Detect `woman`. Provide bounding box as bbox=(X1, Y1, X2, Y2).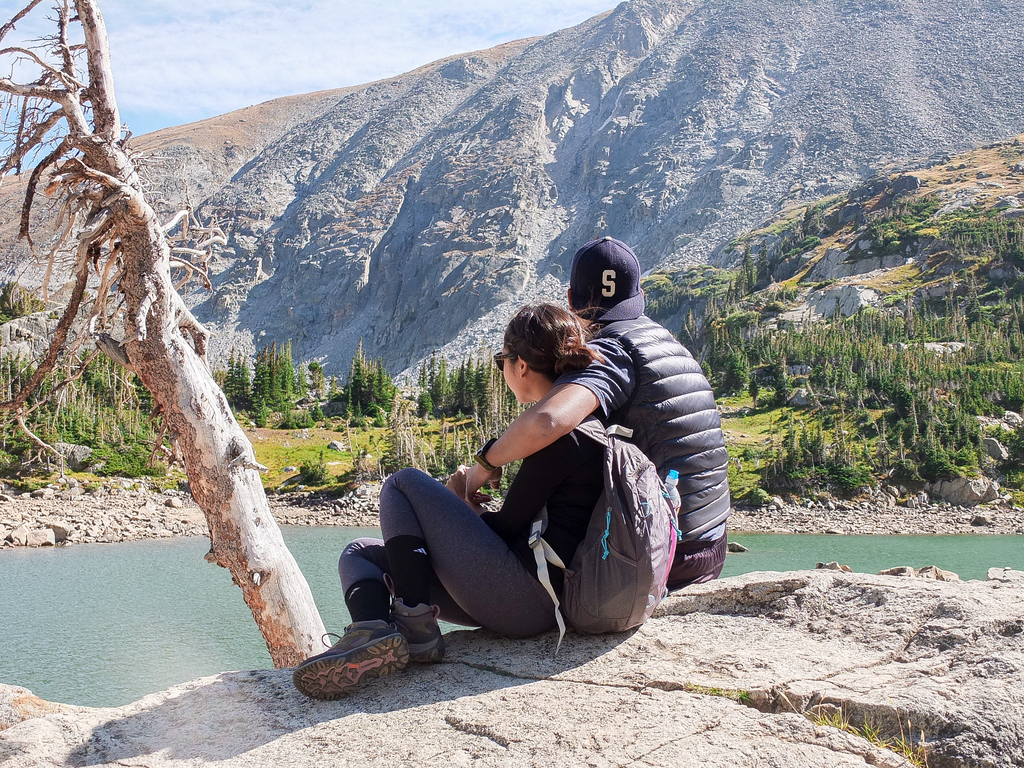
bbox=(293, 296, 607, 702).
